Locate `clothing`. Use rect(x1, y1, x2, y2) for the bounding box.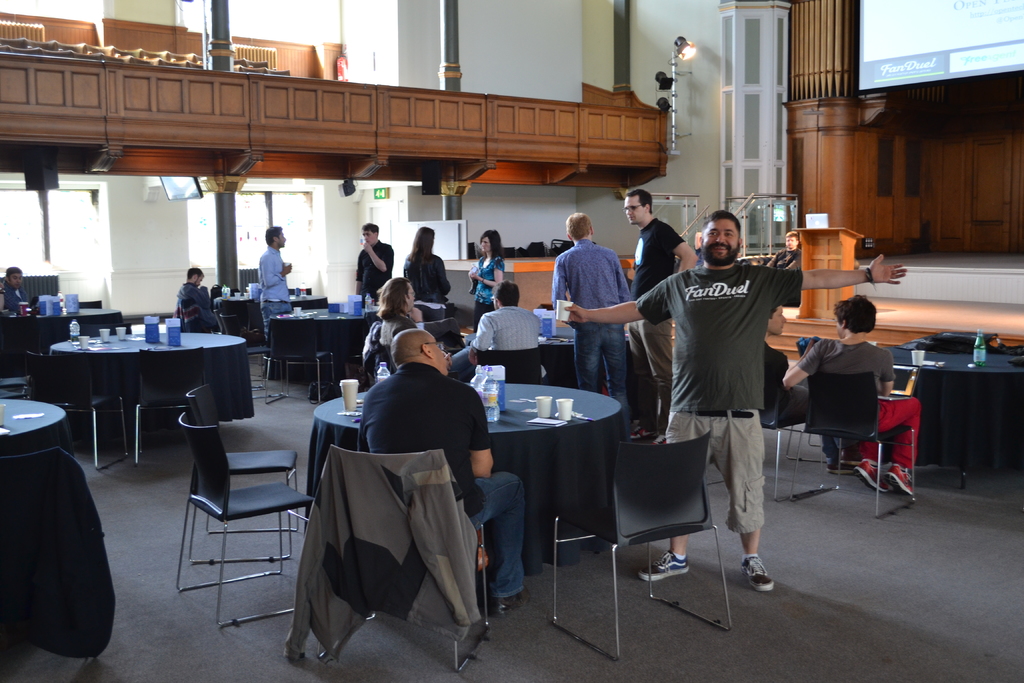
rect(630, 211, 684, 304).
